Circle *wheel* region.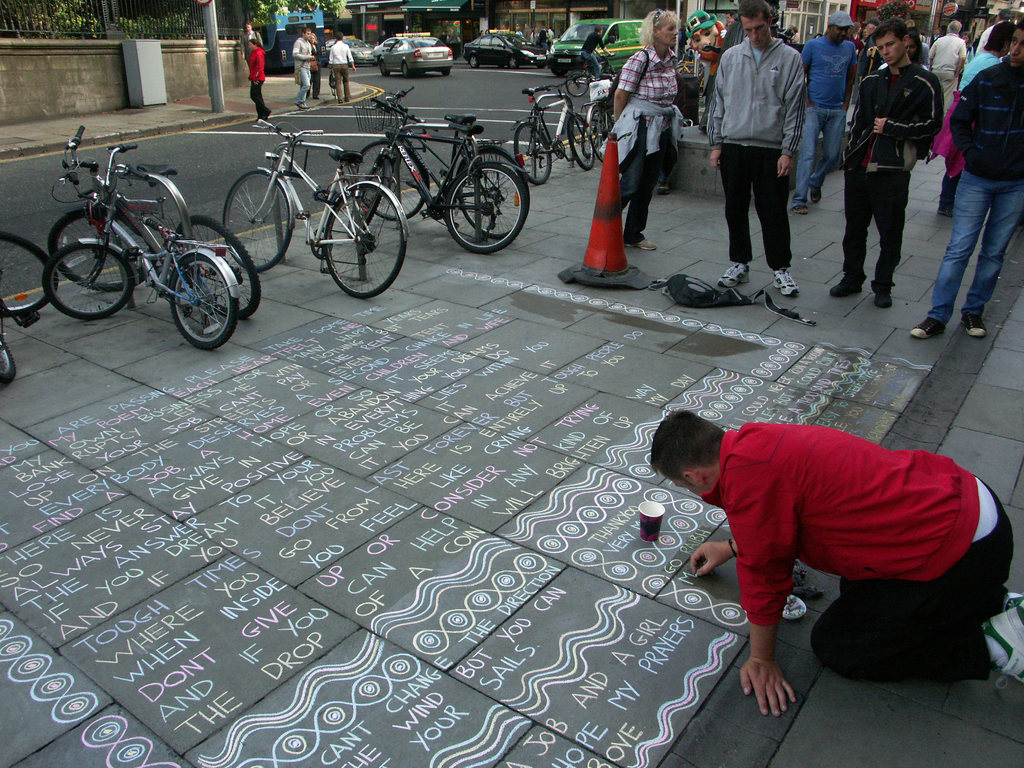
Region: 353 129 431 220.
